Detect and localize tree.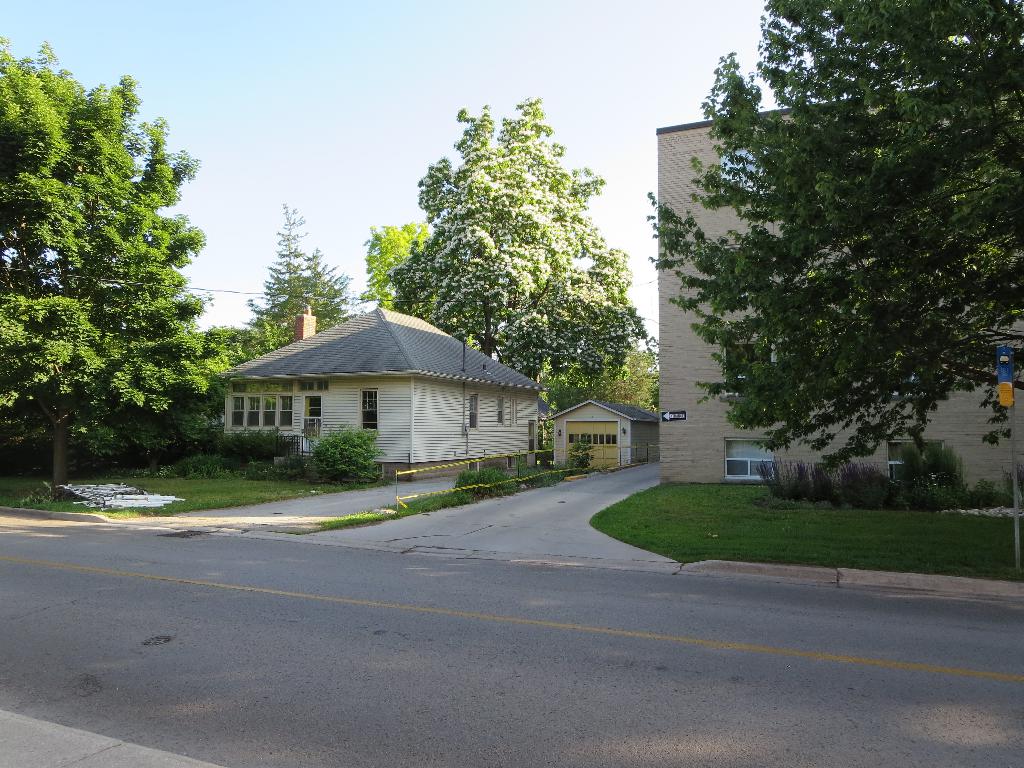
Localized at pyautogui.locateOnScreen(387, 91, 646, 394).
